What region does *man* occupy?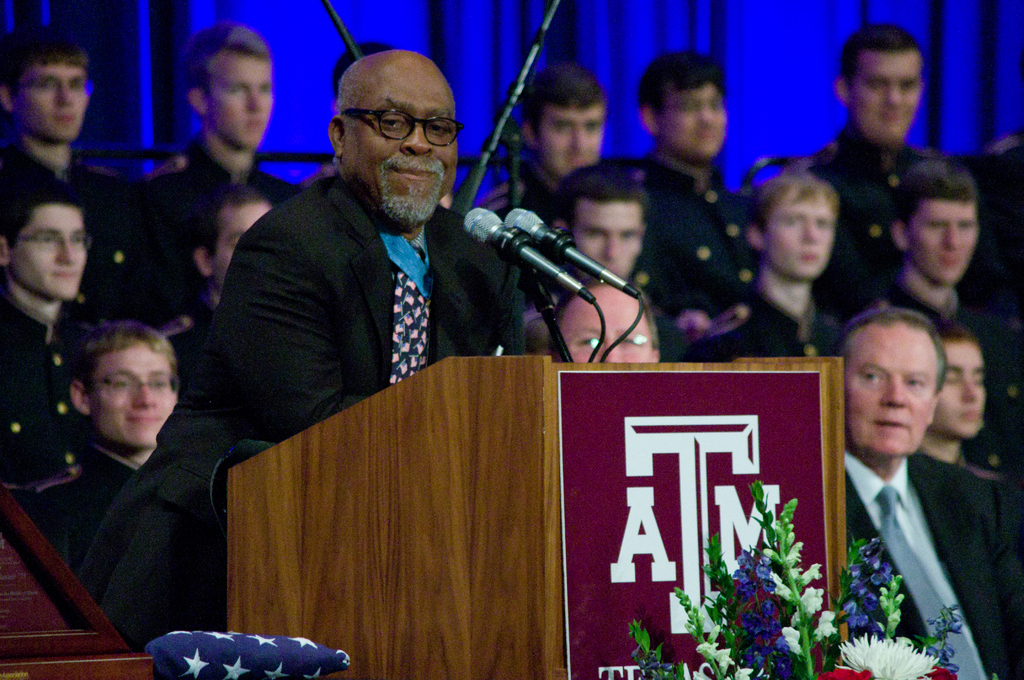
bbox(1, 195, 150, 476).
